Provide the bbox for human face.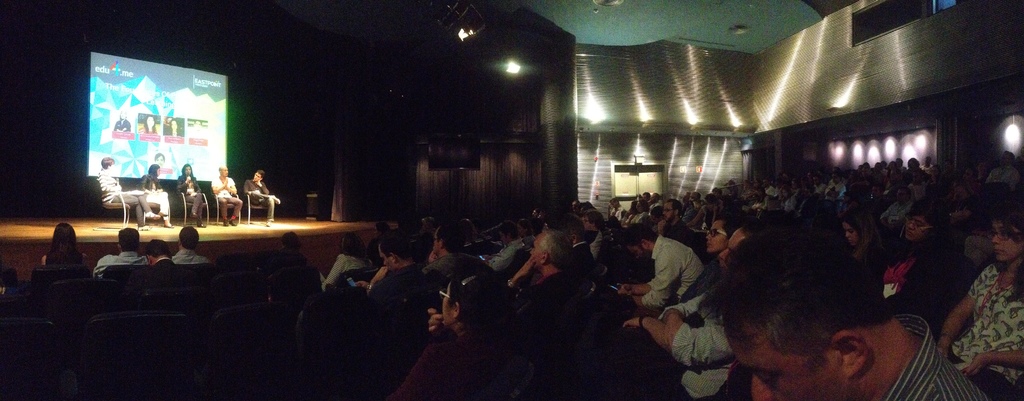
995, 225, 1023, 260.
